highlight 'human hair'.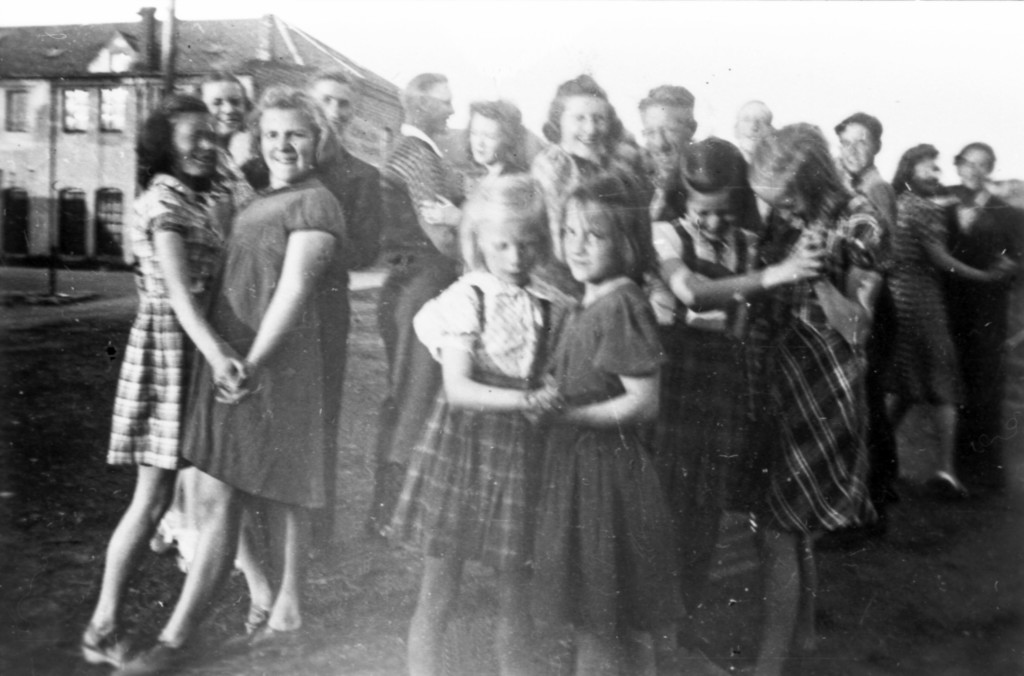
Highlighted region: [135,93,218,201].
